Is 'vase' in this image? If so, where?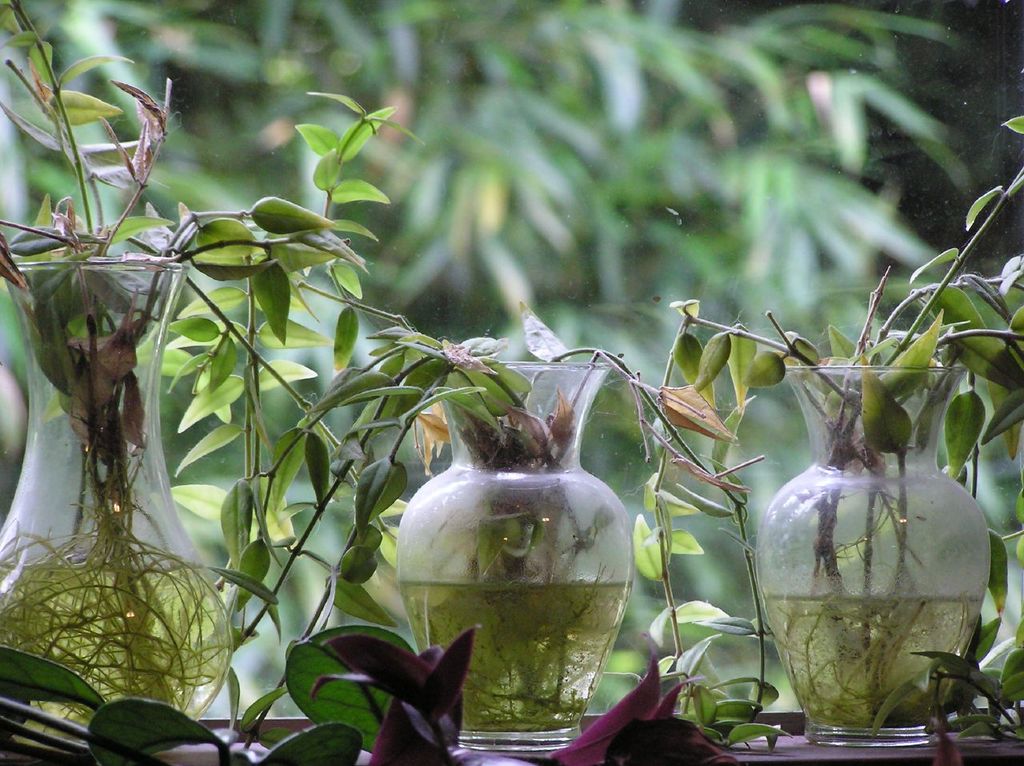
Yes, at <bbox>393, 361, 635, 753</bbox>.
